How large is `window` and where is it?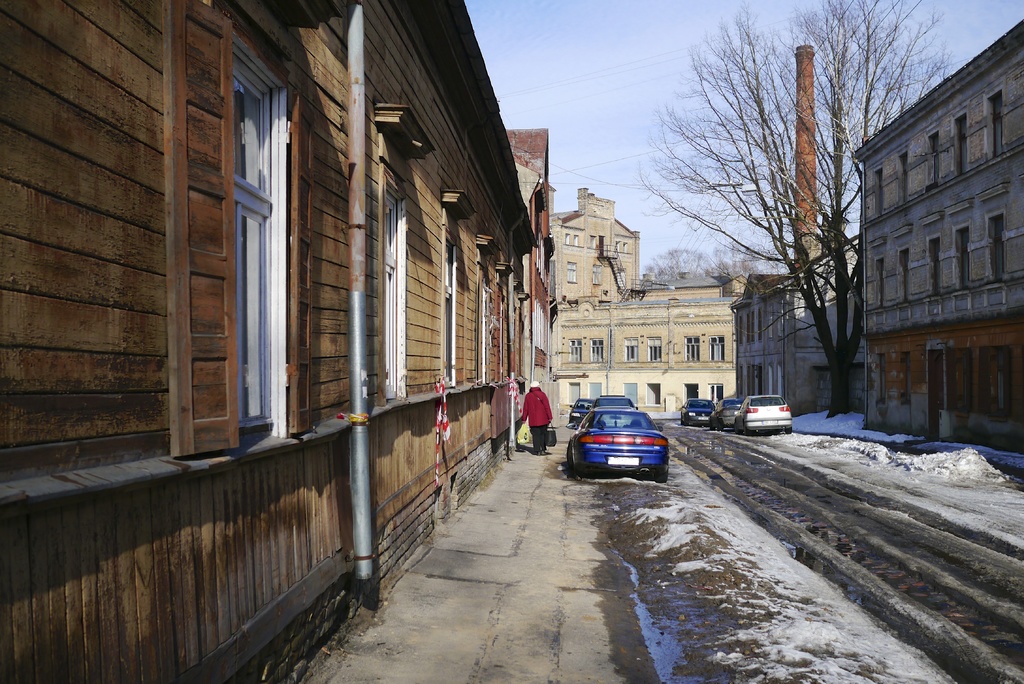
Bounding box: [750, 313, 753, 345].
